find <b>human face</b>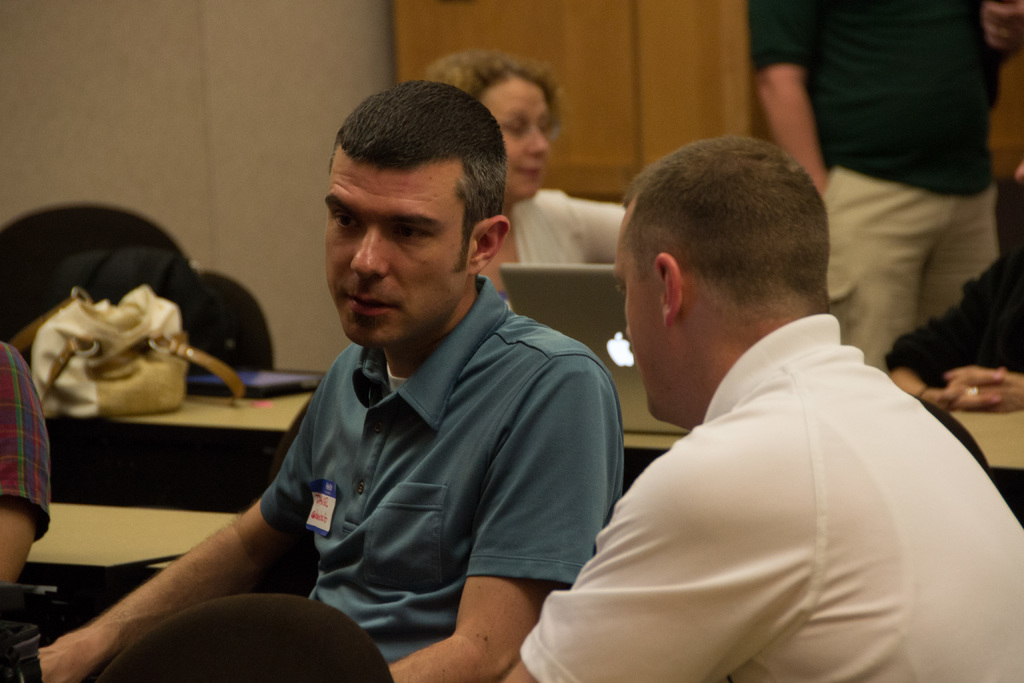
[609, 204, 662, 418]
